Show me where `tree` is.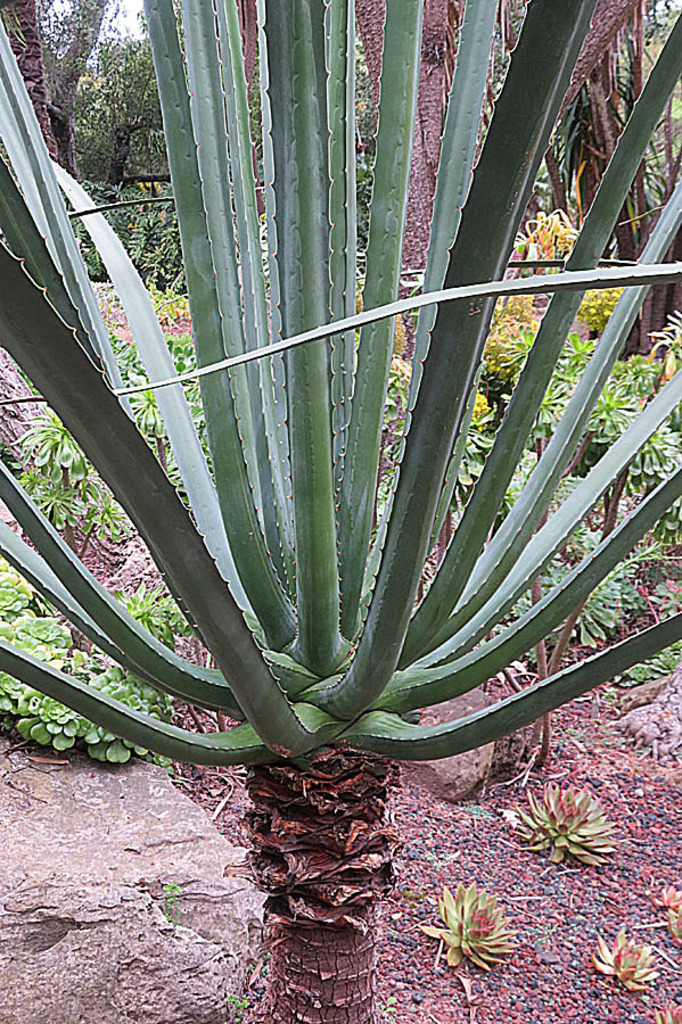
`tree` is at [0,0,112,180].
